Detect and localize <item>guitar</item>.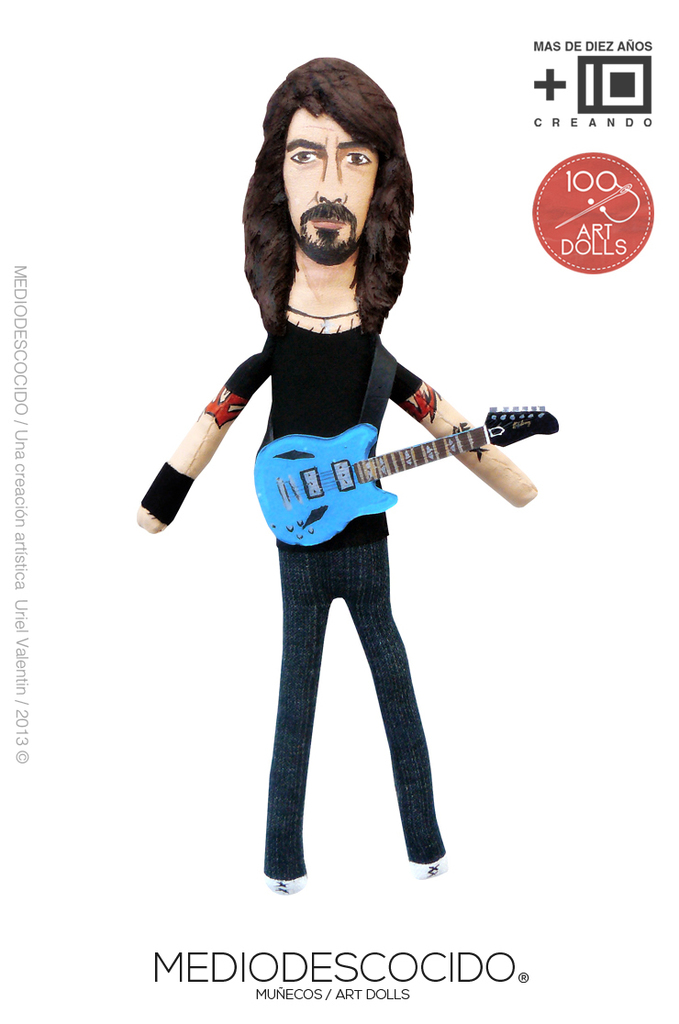
Localized at 254,404,561,549.
